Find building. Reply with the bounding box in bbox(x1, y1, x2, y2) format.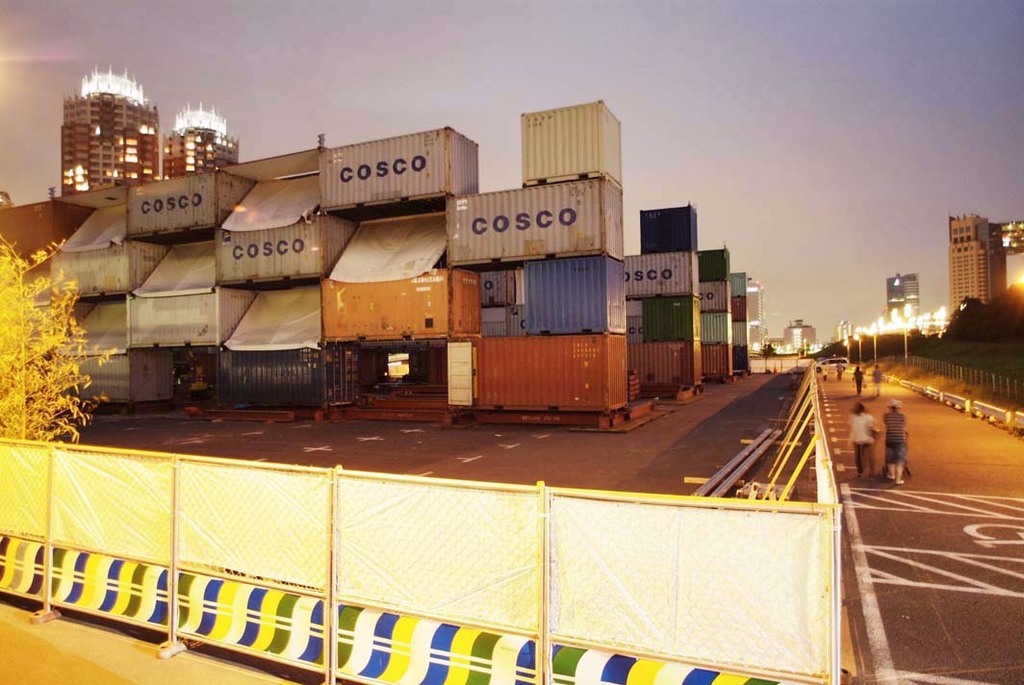
bbox(57, 73, 162, 189).
